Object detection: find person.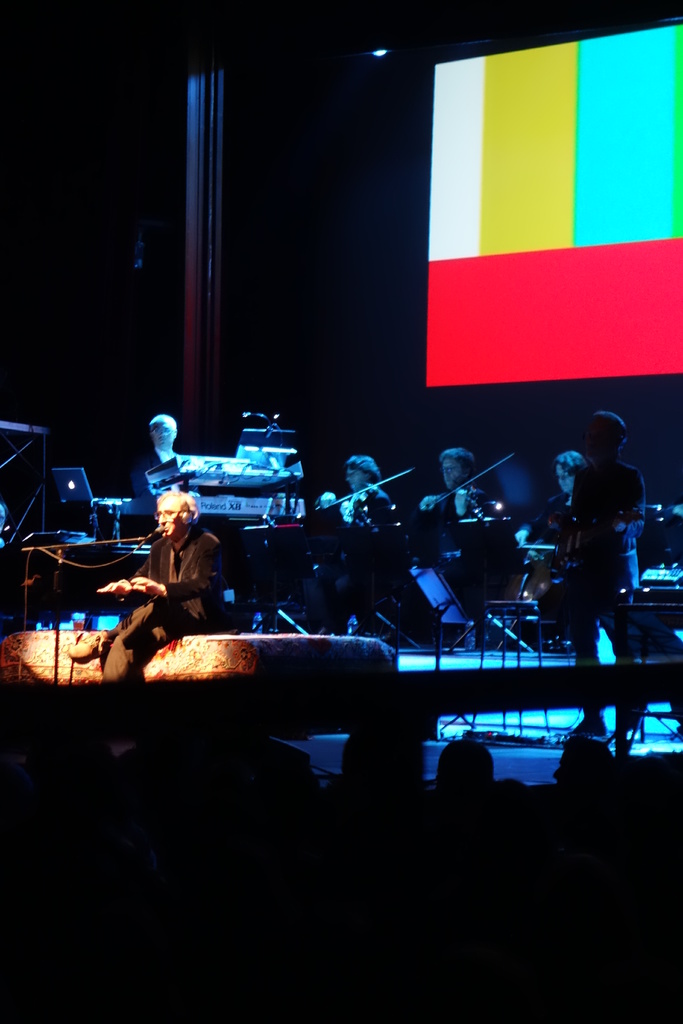
box(439, 442, 479, 491).
